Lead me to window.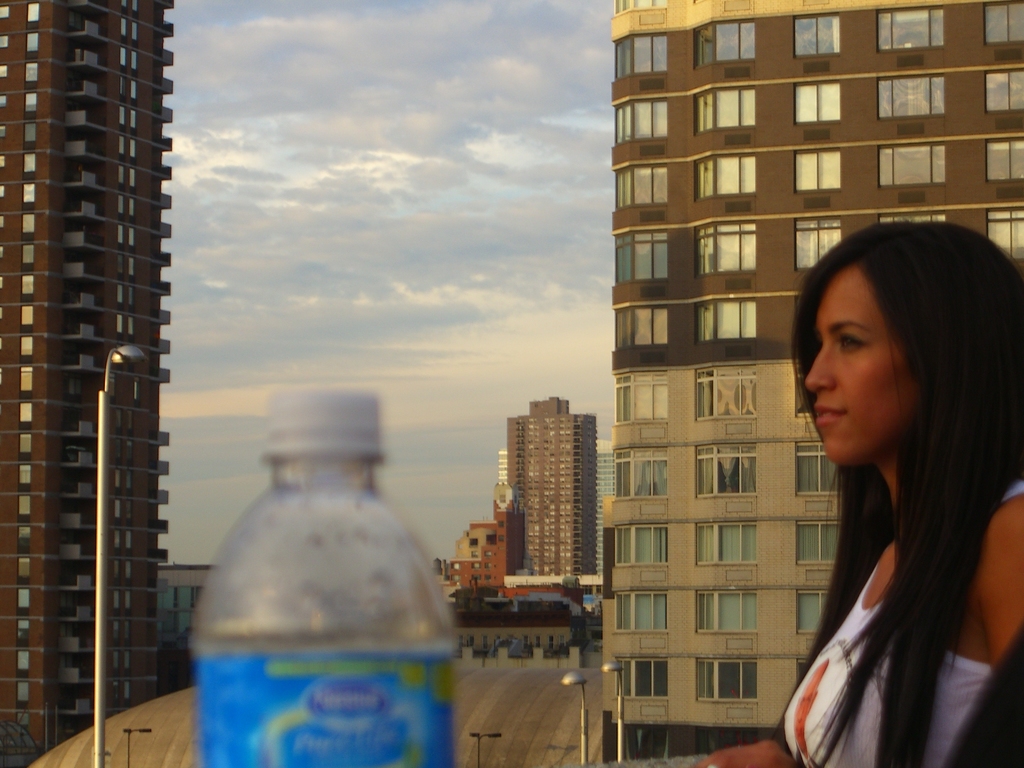
Lead to <box>614,654,669,699</box>.
